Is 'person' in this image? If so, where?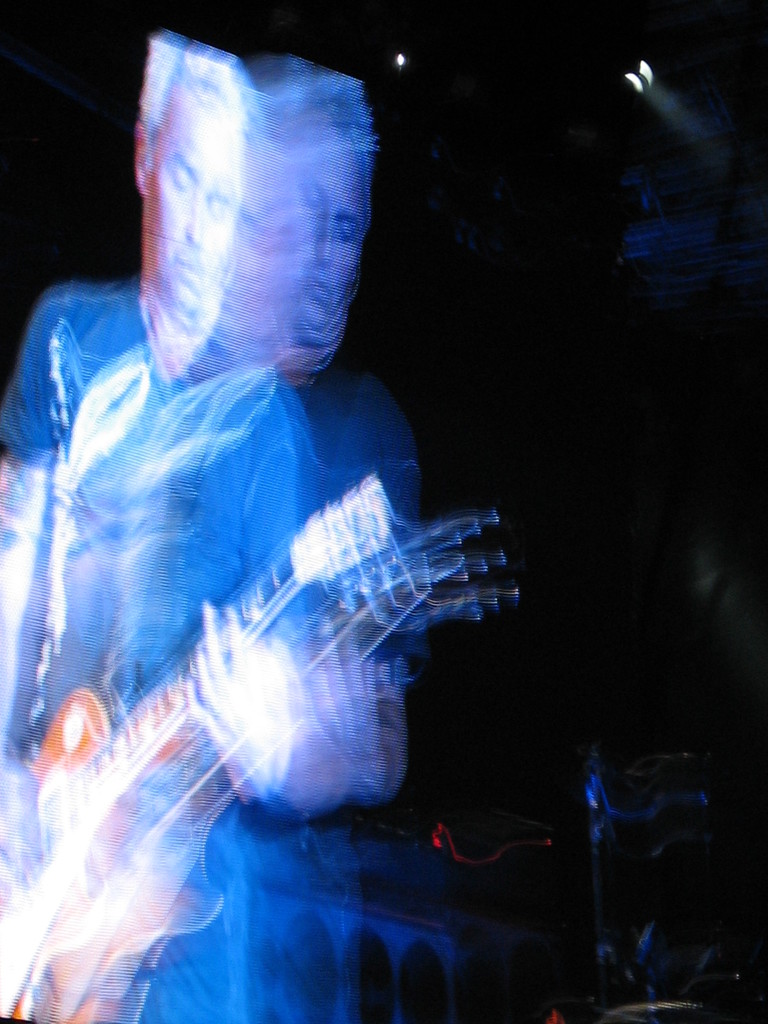
Yes, at BBox(0, 24, 402, 1023).
